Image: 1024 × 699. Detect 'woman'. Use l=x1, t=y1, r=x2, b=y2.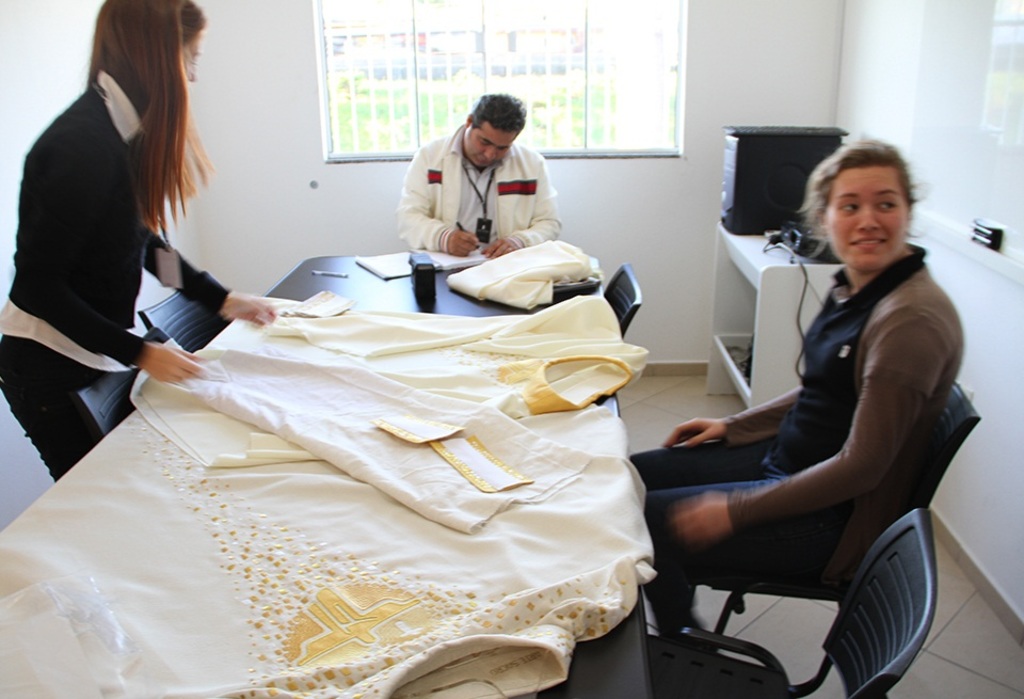
l=11, t=0, r=263, b=475.
